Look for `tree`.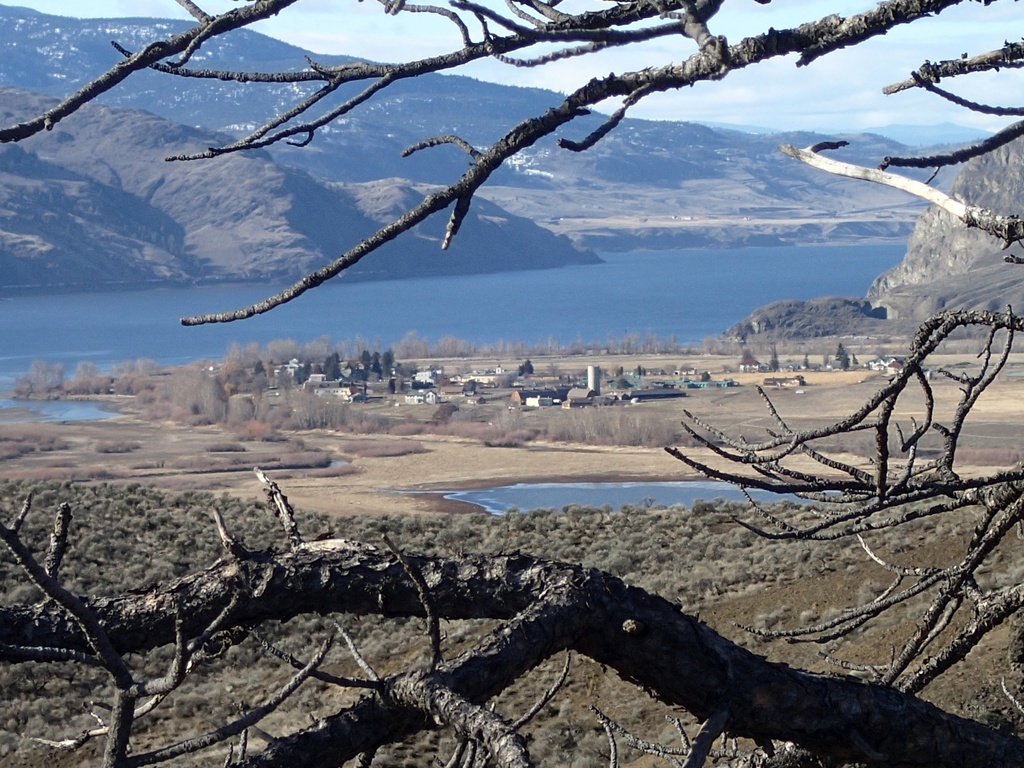
Found: x1=270 y1=339 x2=300 y2=363.
